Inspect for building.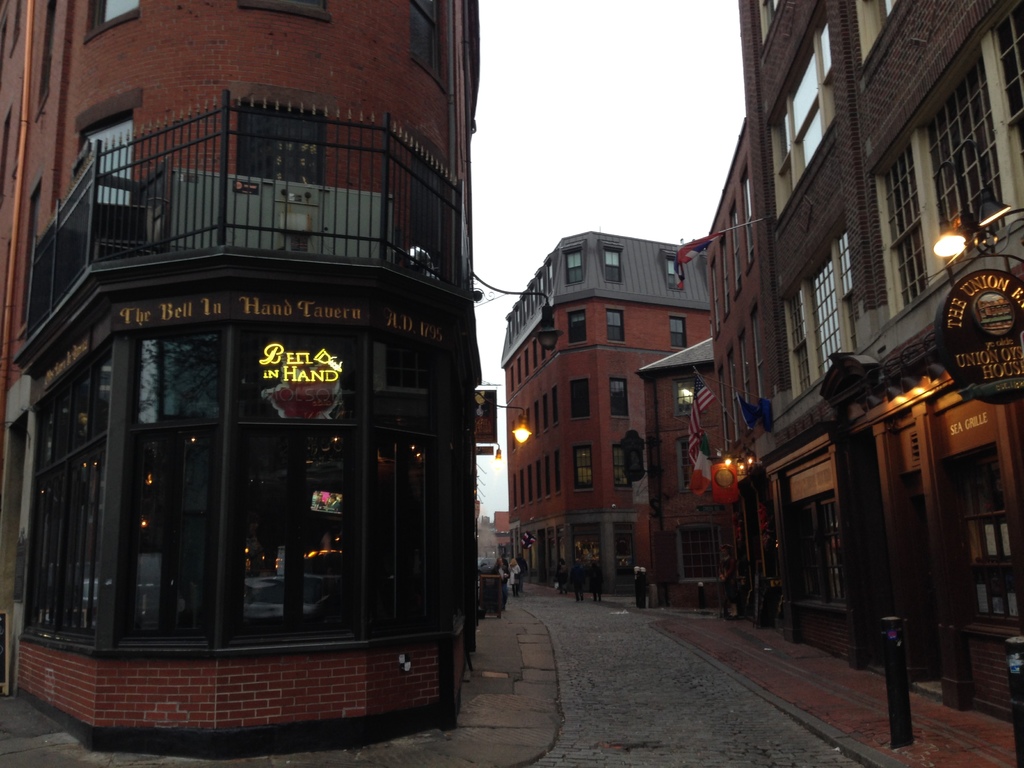
Inspection: l=477, t=383, r=503, b=529.
